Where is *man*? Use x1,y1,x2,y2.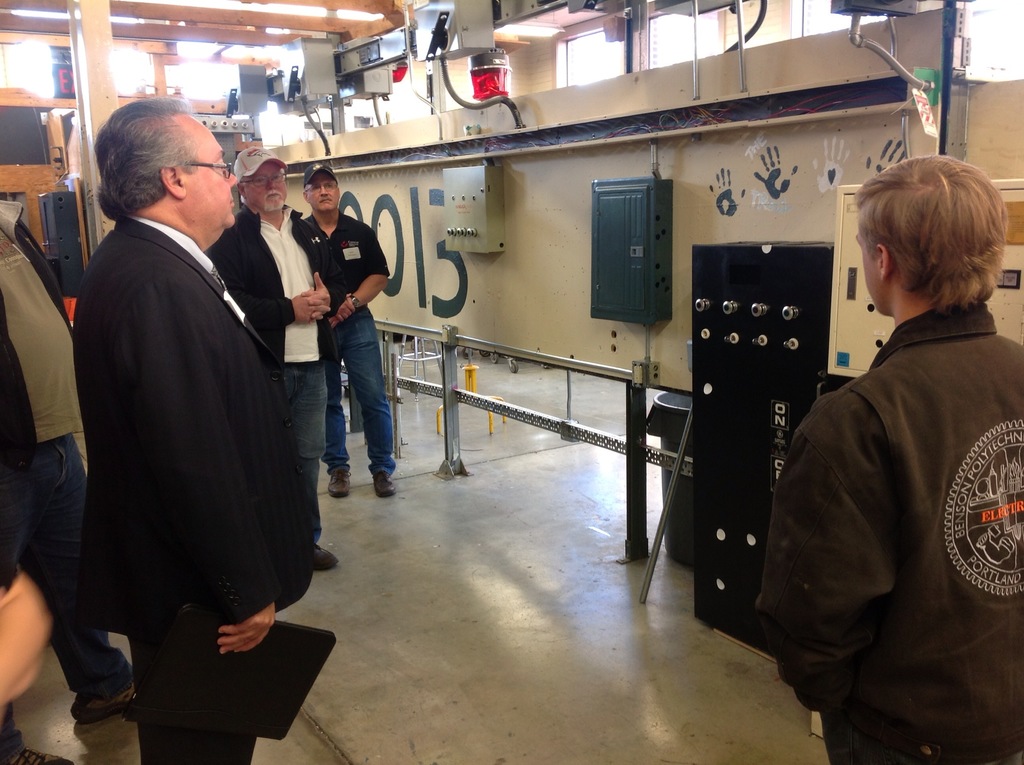
57,87,309,740.
